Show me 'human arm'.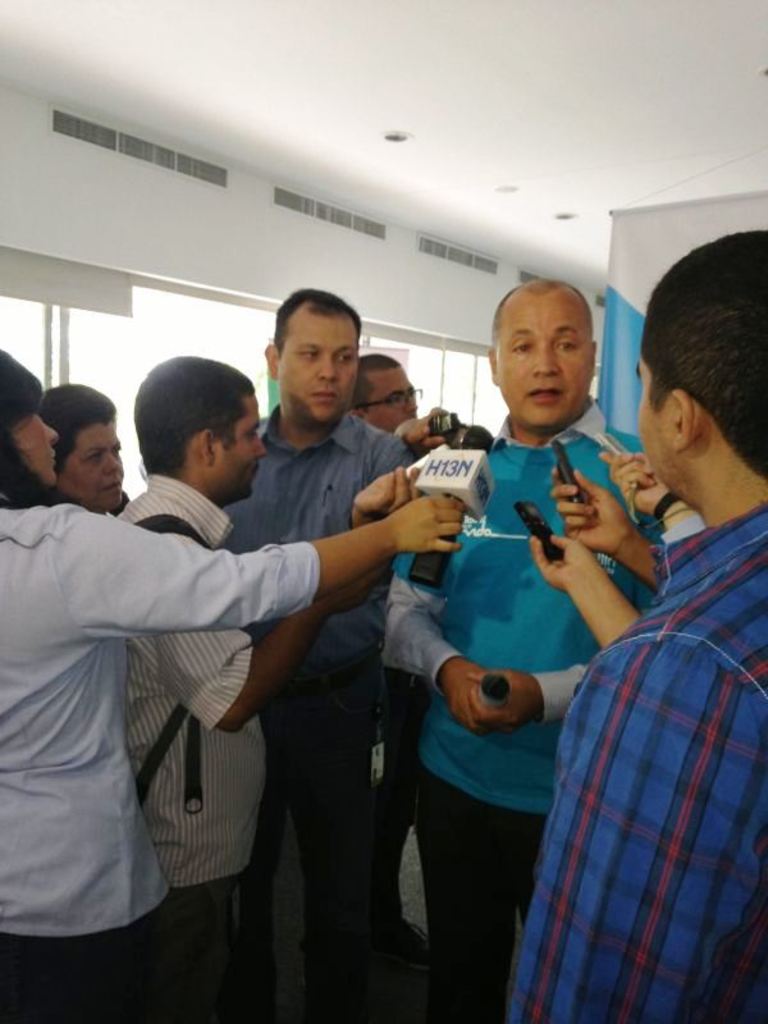
'human arm' is here: BBox(466, 657, 588, 730).
